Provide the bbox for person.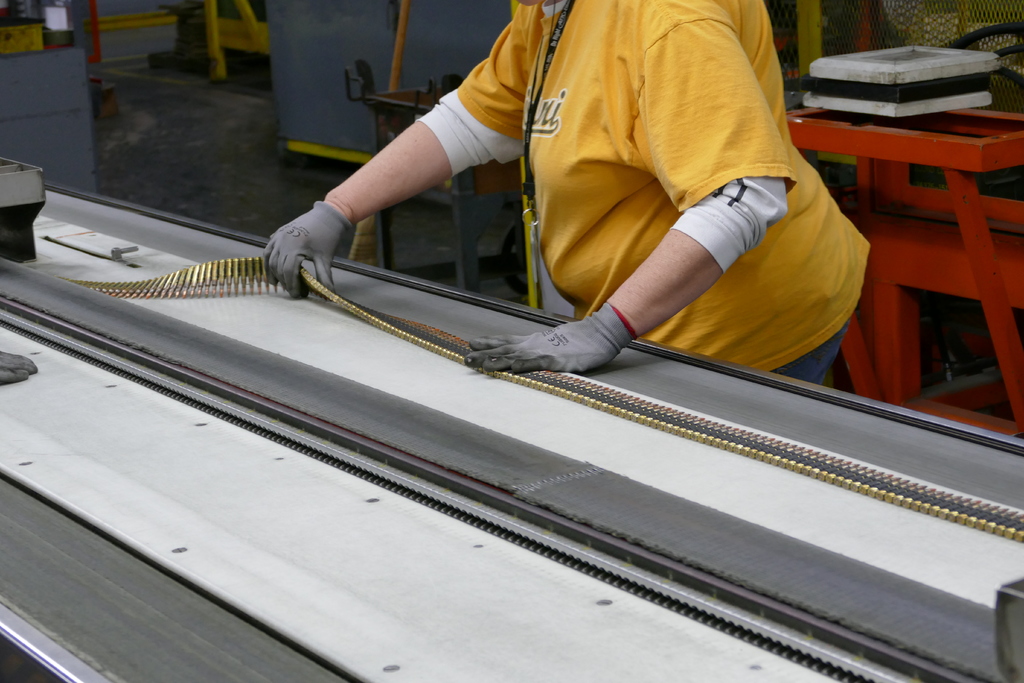
BBox(289, 0, 888, 406).
